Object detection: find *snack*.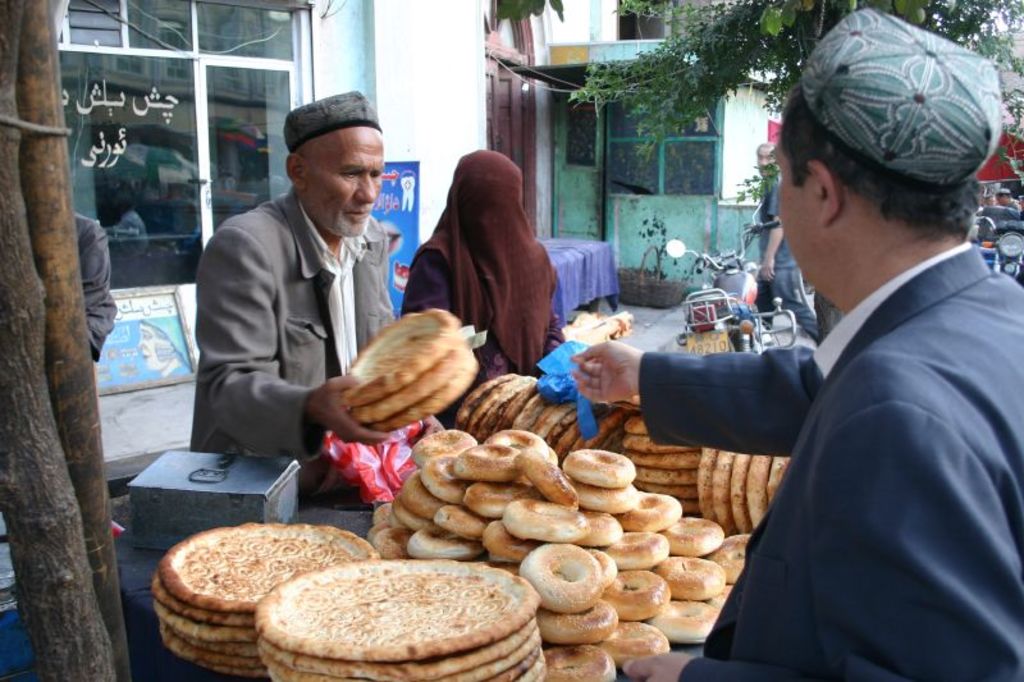
[left=406, top=431, right=479, bottom=470].
